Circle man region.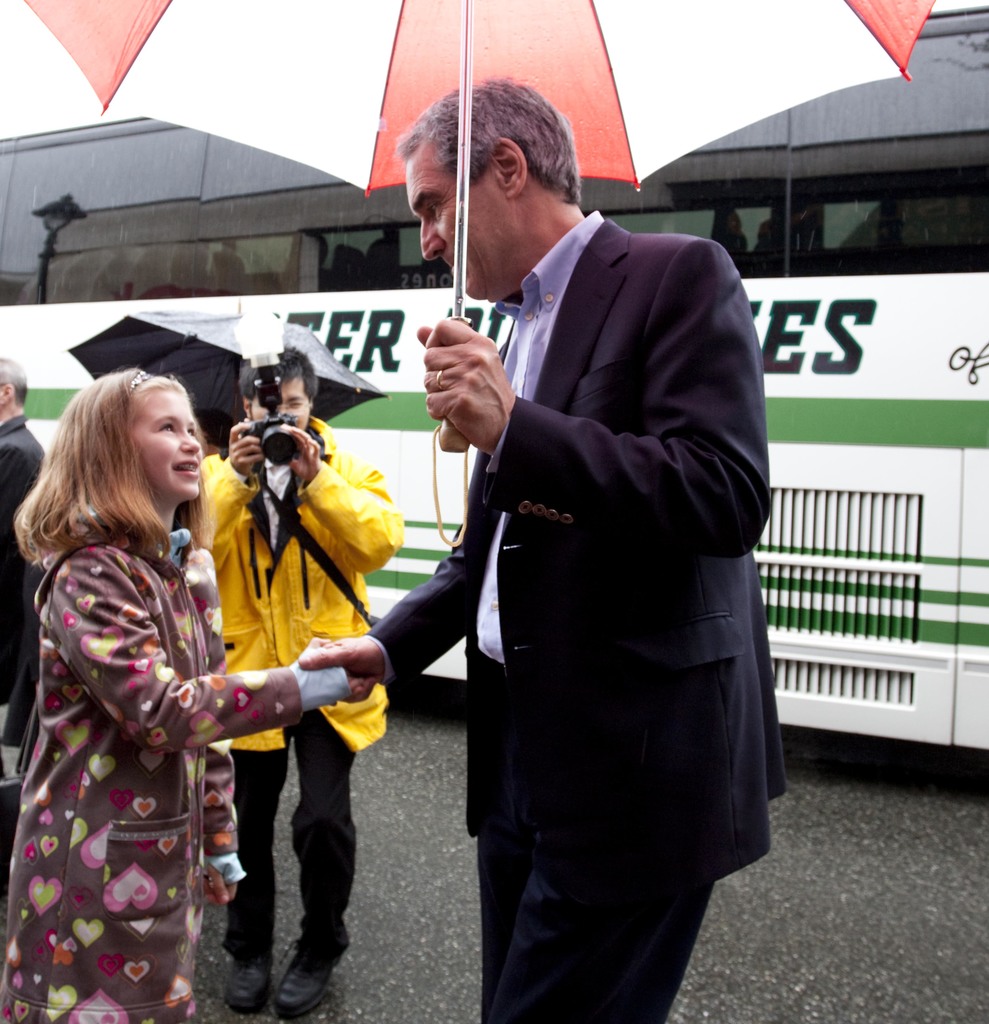
Region: {"x1": 178, "y1": 340, "x2": 409, "y2": 1022}.
